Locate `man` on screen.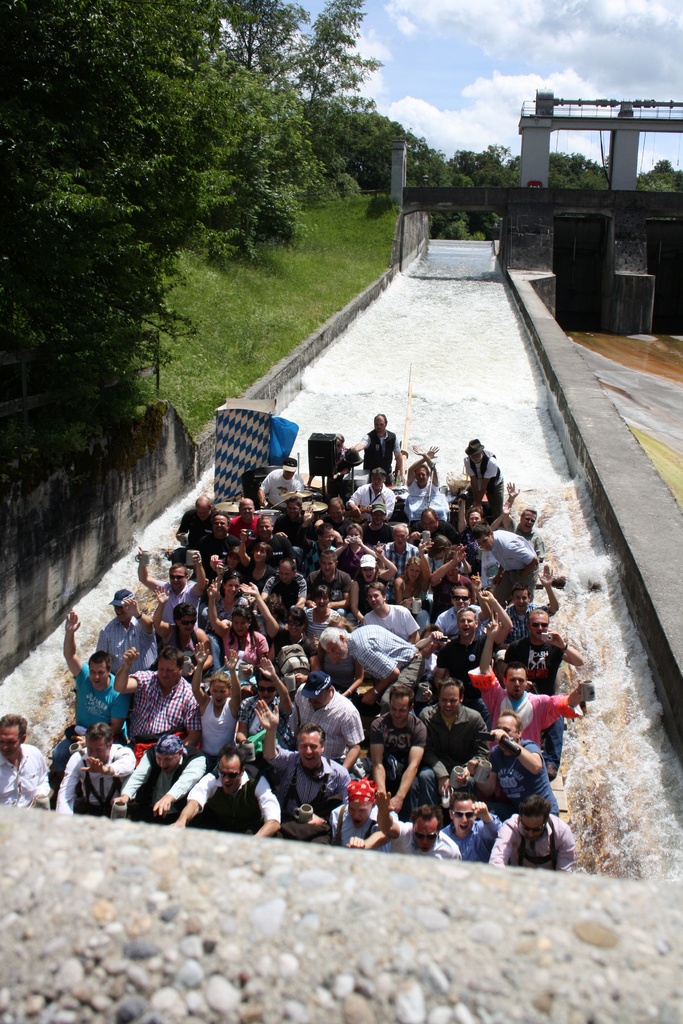
On screen at (374,789,464,859).
